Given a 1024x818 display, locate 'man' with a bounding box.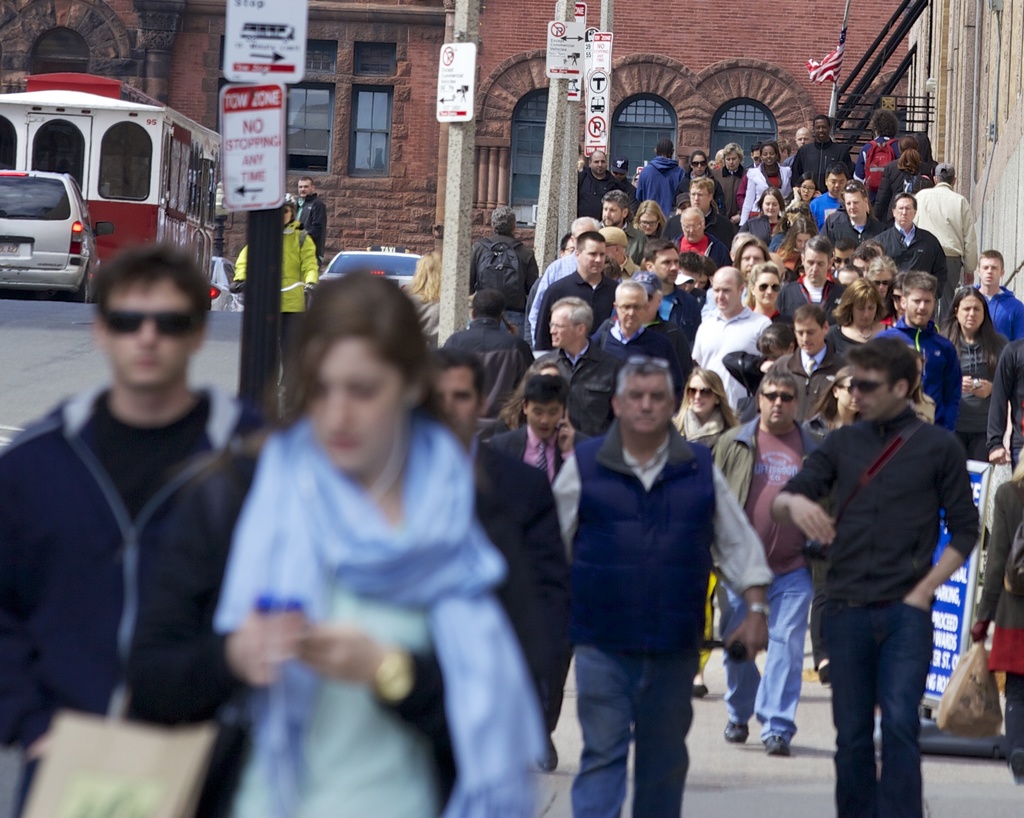
Located: [left=750, top=343, right=984, bottom=801].
